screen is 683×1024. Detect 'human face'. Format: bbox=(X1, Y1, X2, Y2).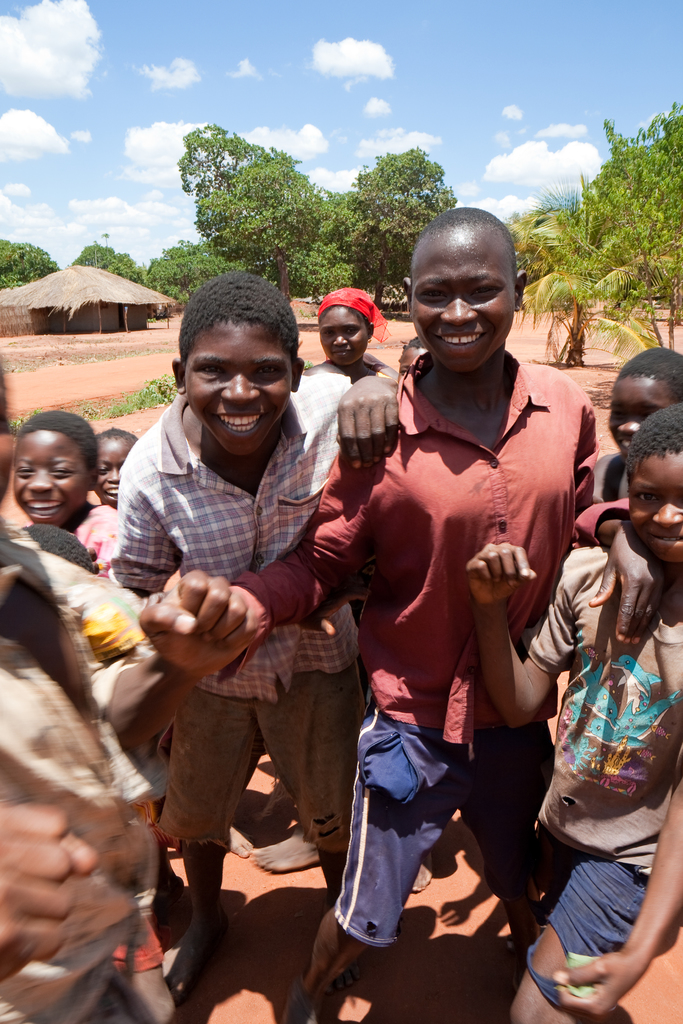
bbox=(176, 323, 288, 461).
